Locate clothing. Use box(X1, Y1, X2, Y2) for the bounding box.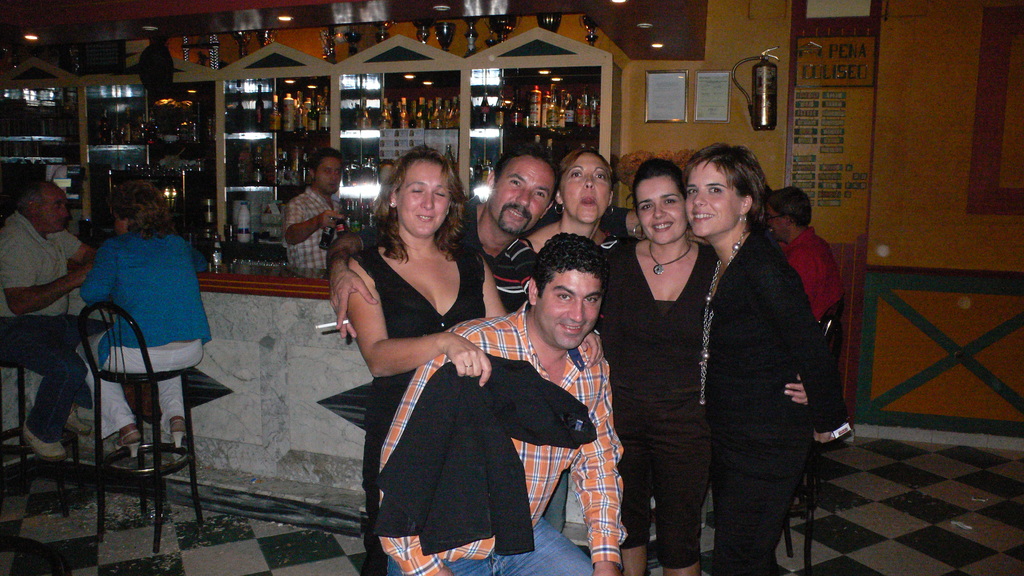
box(0, 209, 115, 449).
